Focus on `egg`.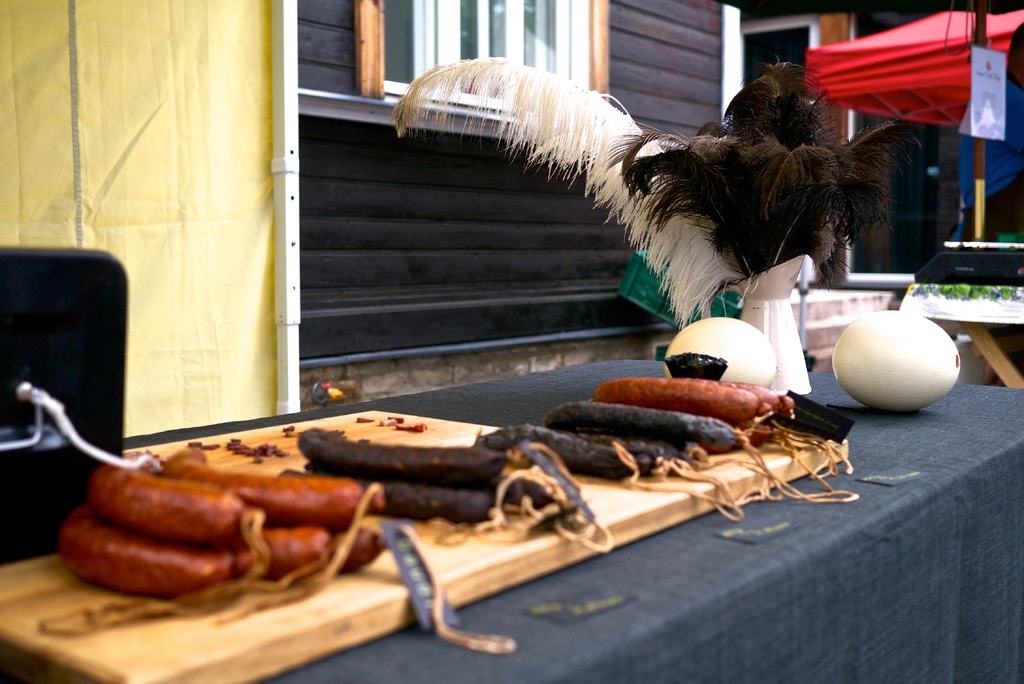
Focused at [x1=664, y1=318, x2=774, y2=384].
